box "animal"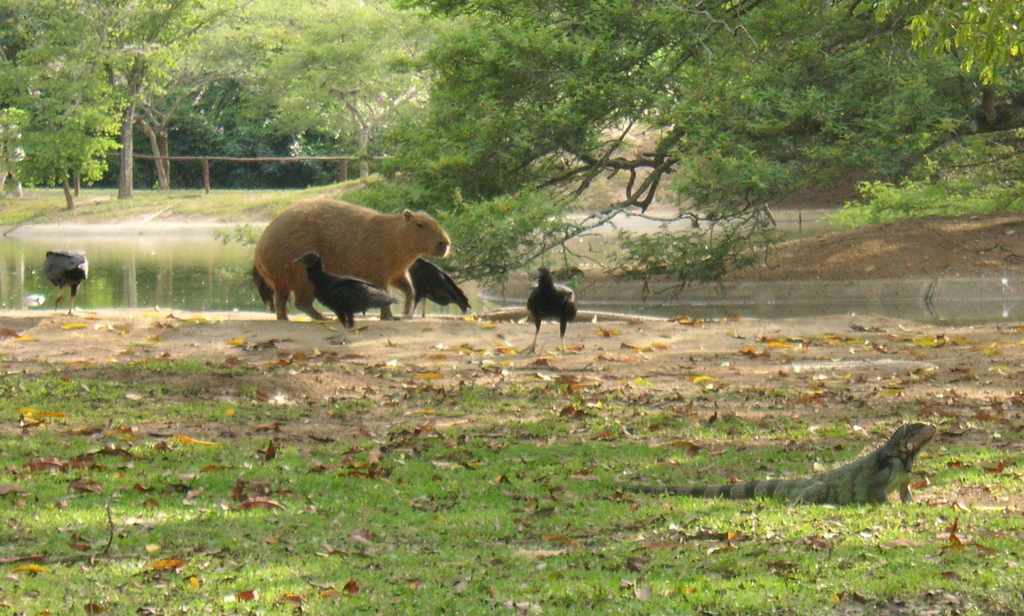
detection(522, 264, 581, 347)
